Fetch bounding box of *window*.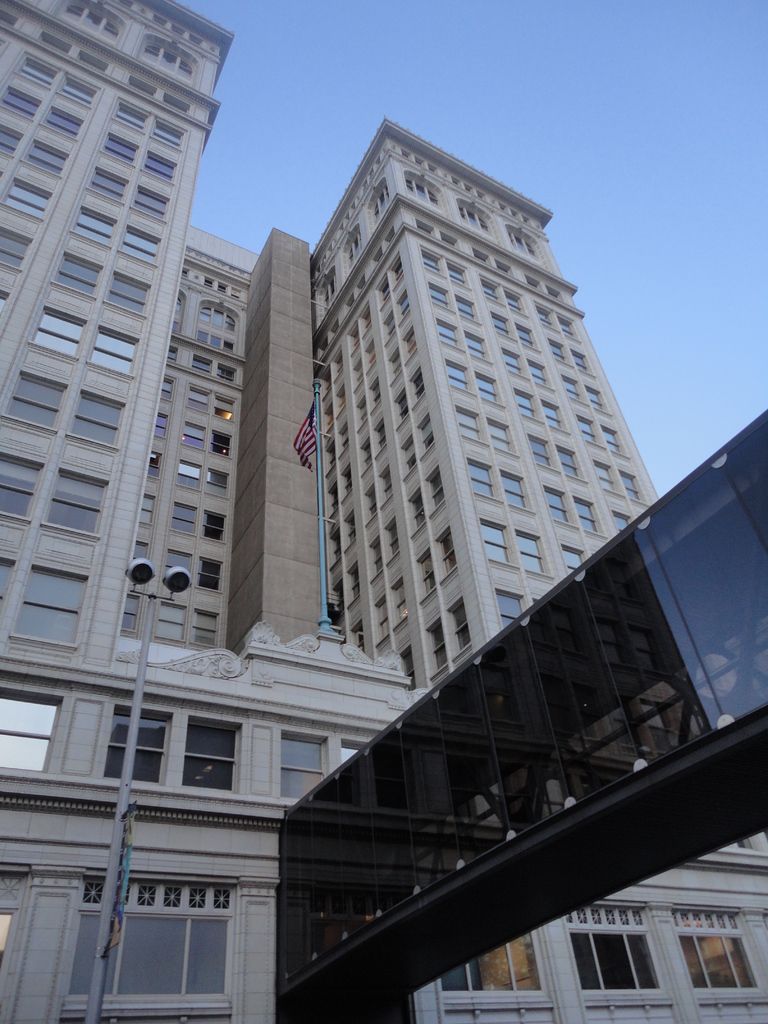
Bbox: (363, 180, 393, 233).
